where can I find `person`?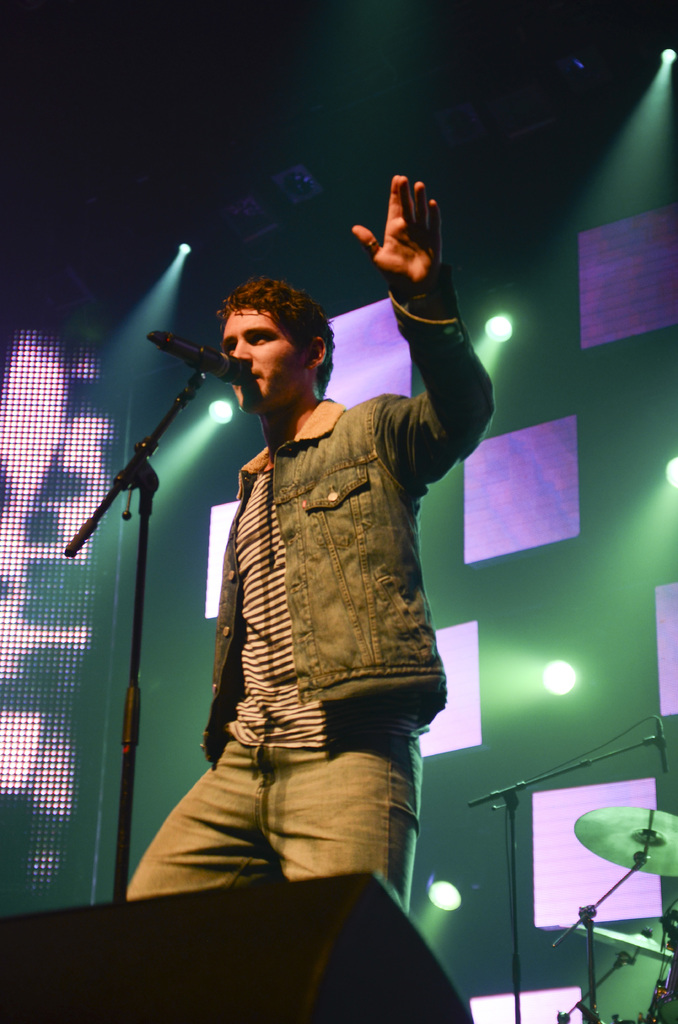
You can find it at 168:195:487:943.
